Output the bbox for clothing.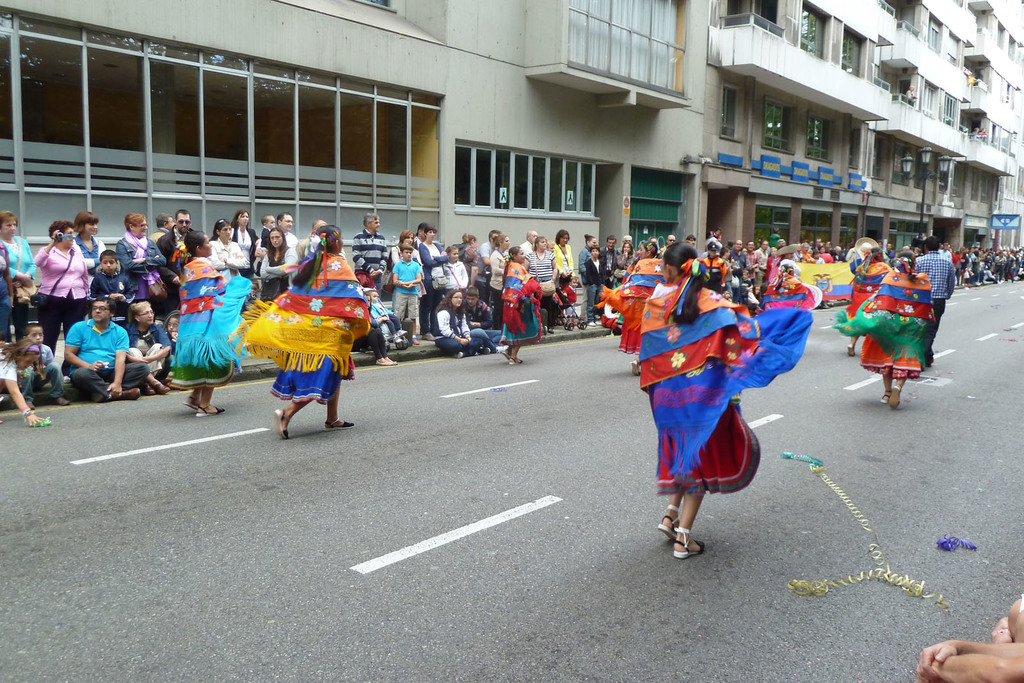
pyautogui.locateOnScreen(0, 237, 28, 276).
